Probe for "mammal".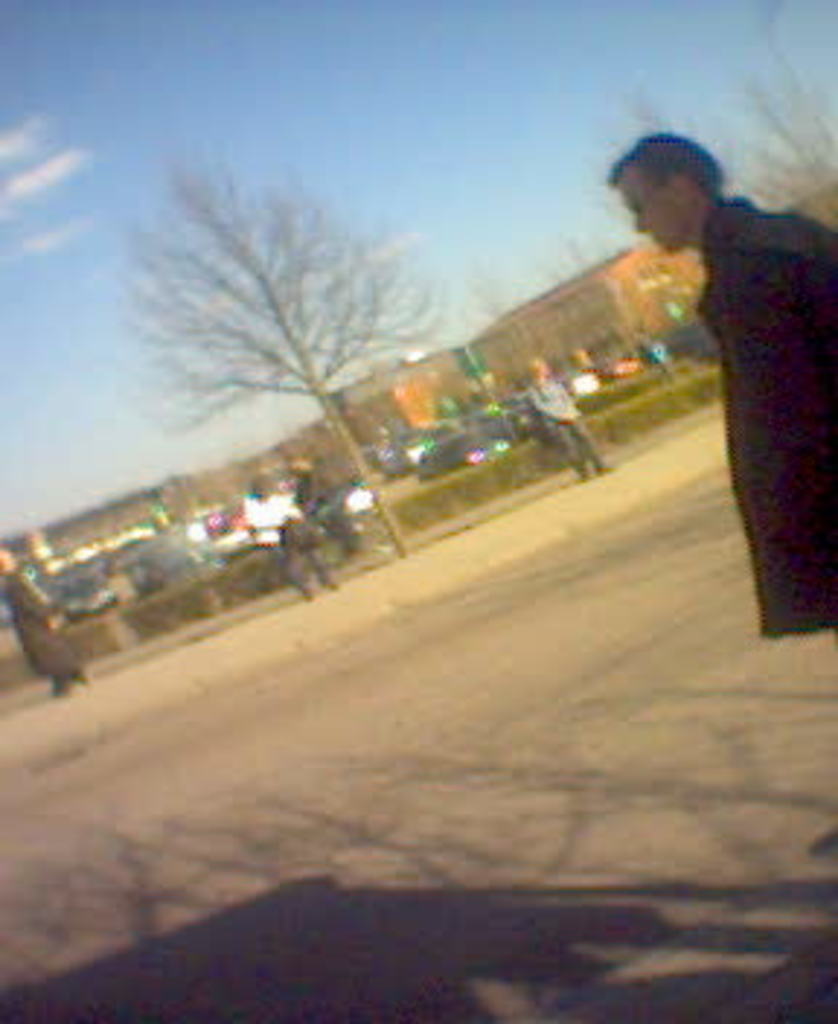
Probe result: left=0, top=550, right=93, bottom=695.
